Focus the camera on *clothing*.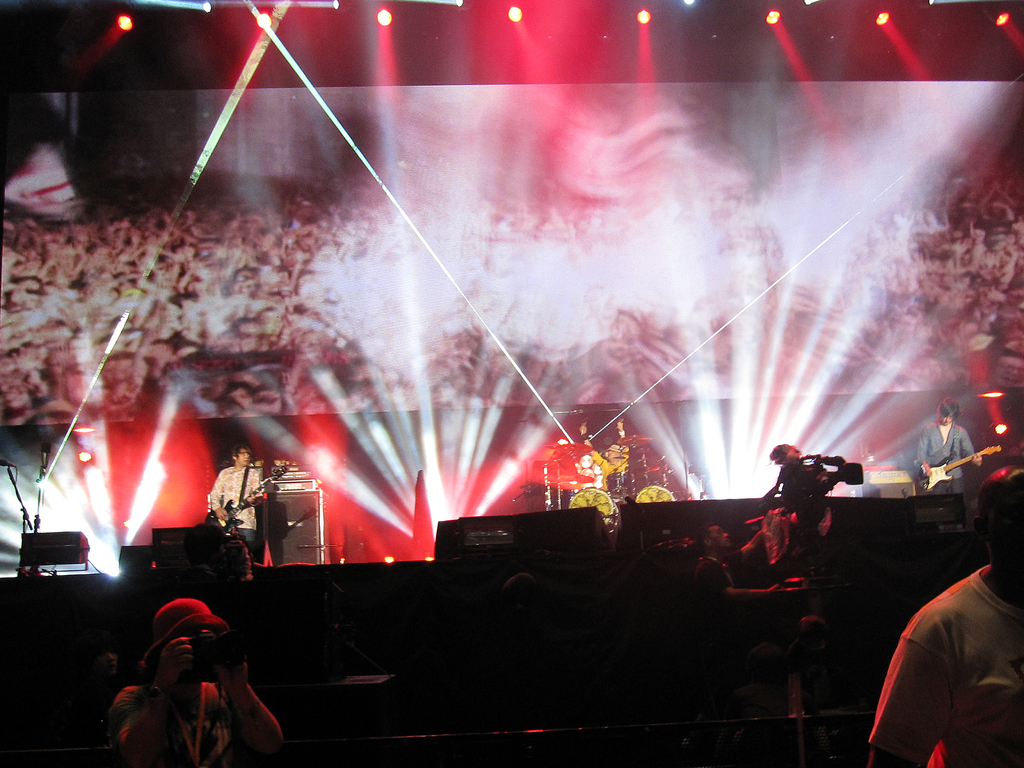
Focus region: left=211, top=460, right=266, bottom=557.
